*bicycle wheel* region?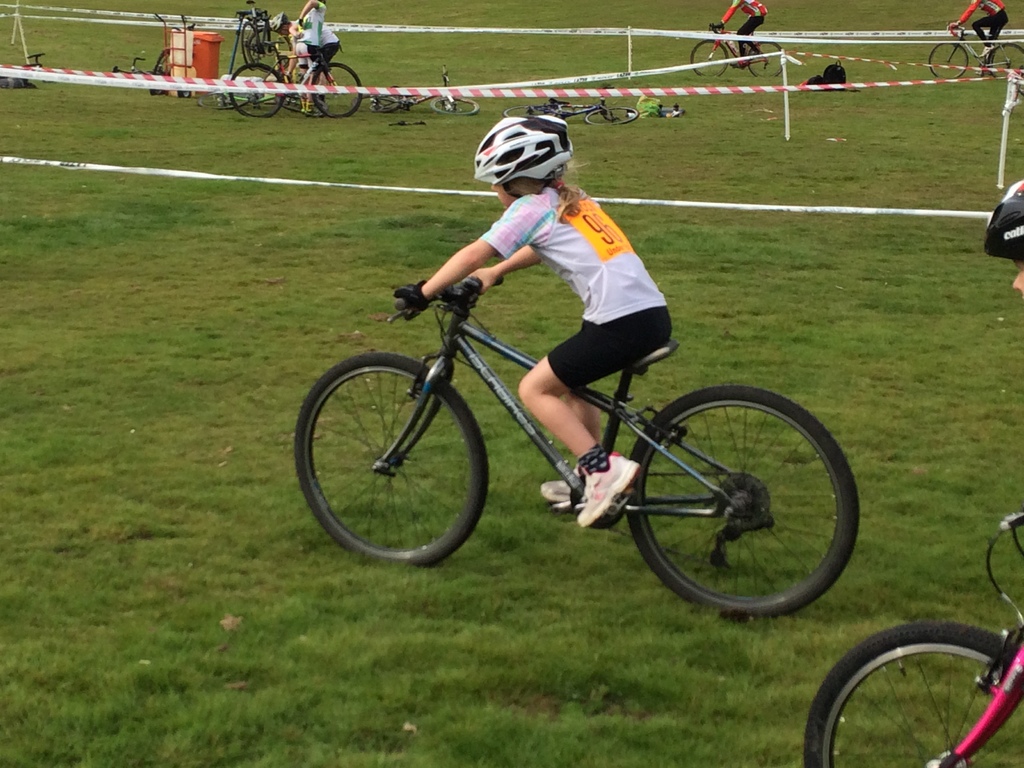
[354, 83, 411, 122]
